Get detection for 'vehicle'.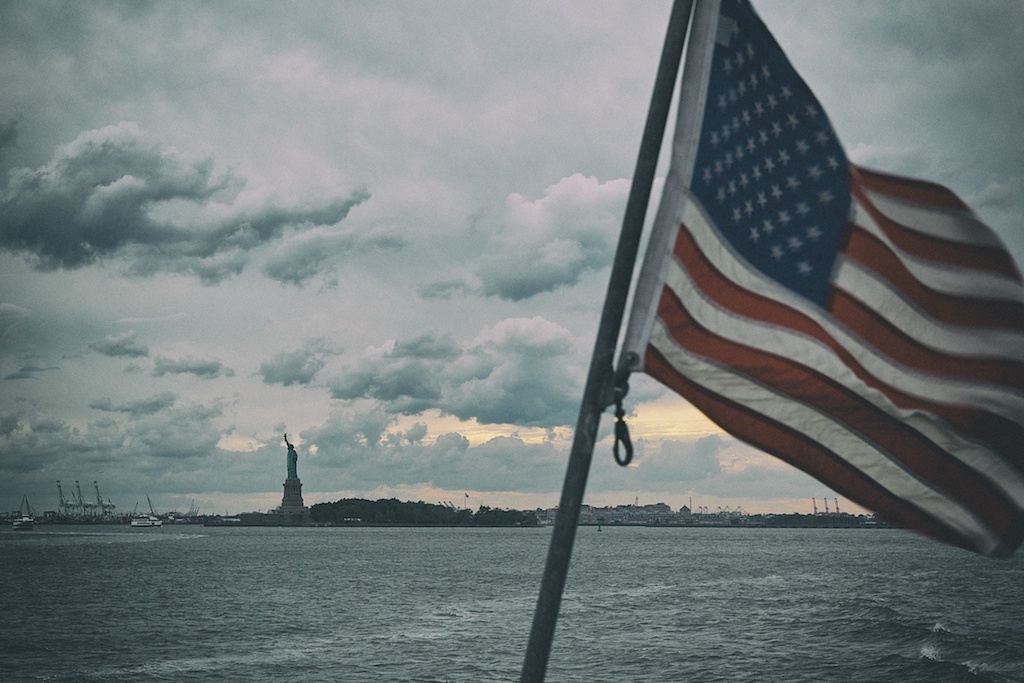
Detection: box=[13, 514, 34, 532].
